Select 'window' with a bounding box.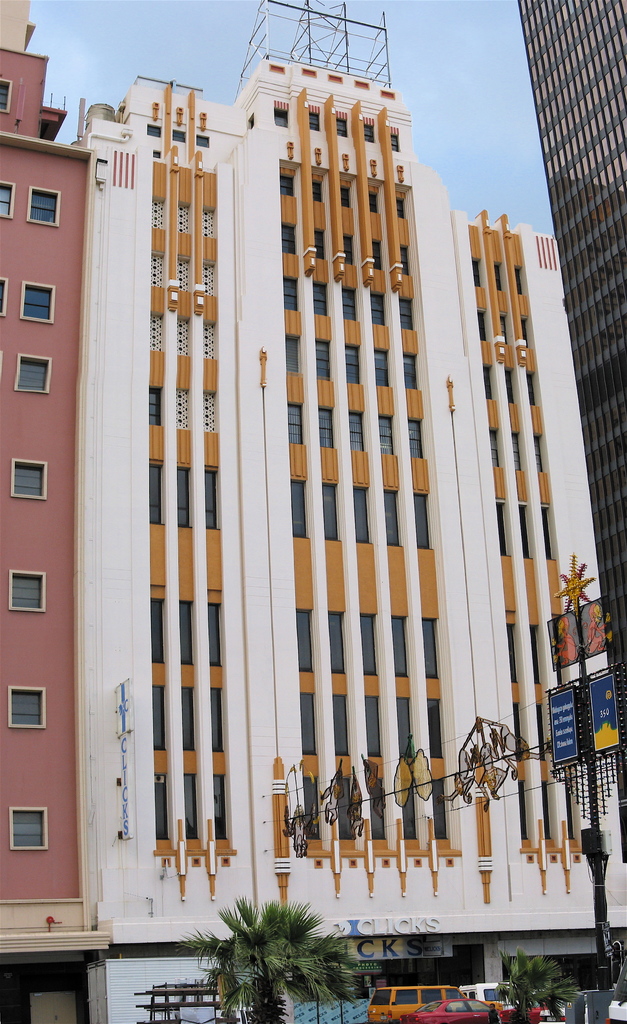
region(402, 354, 418, 392).
